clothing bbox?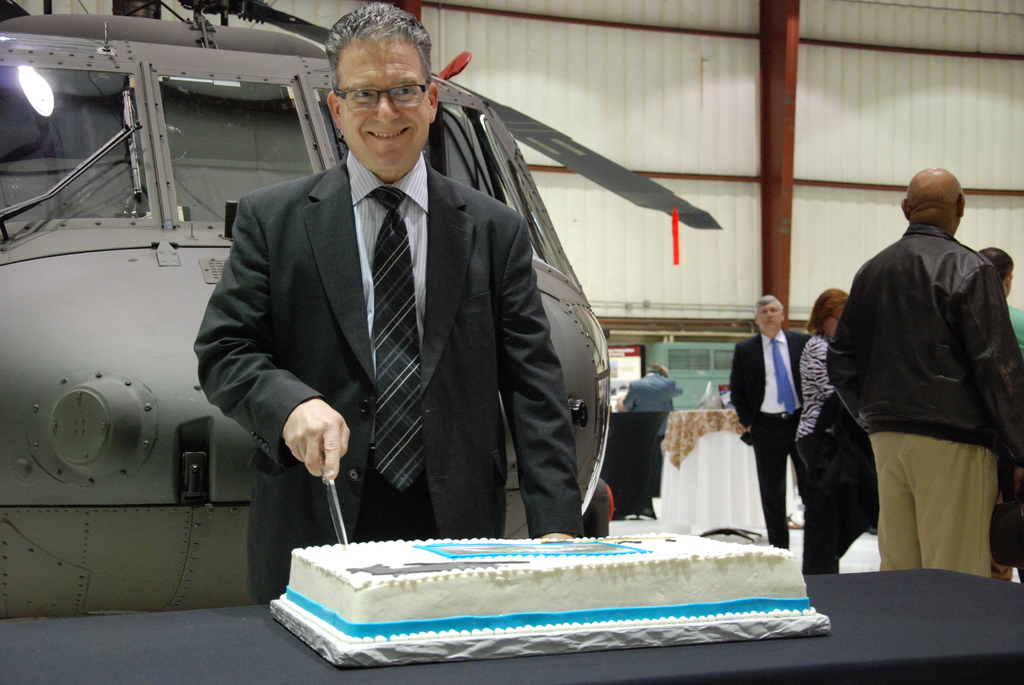
left=790, top=326, right=865, bottom=579
